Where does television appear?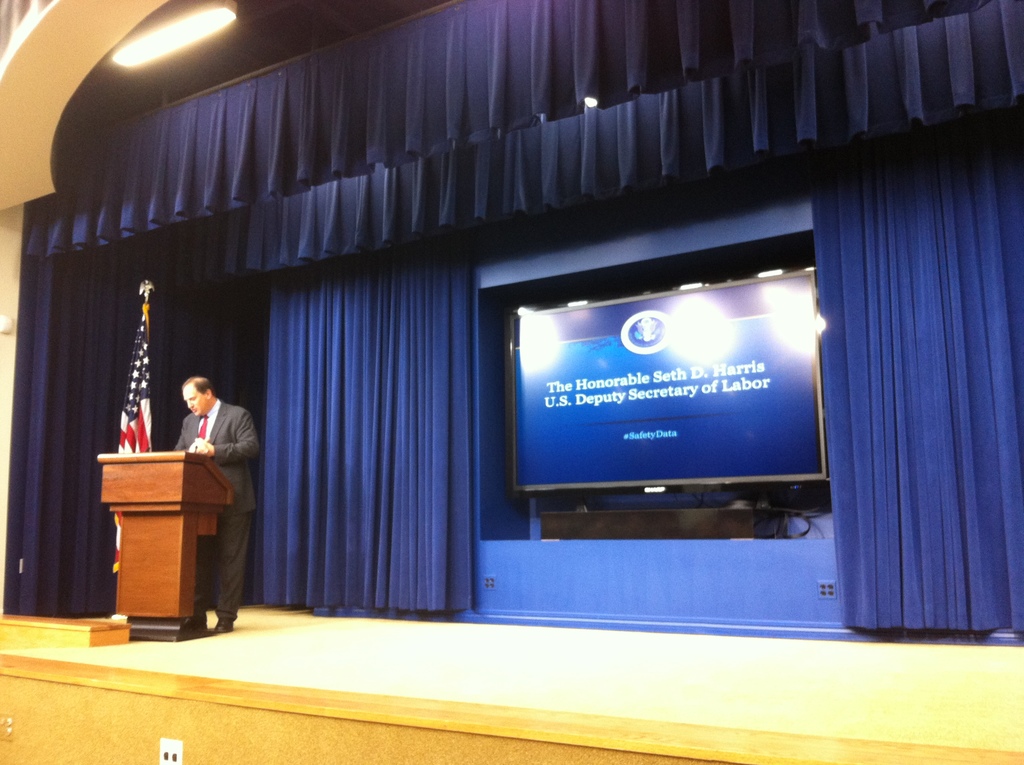
Appears at Rect(506, 255, 832, 497).
